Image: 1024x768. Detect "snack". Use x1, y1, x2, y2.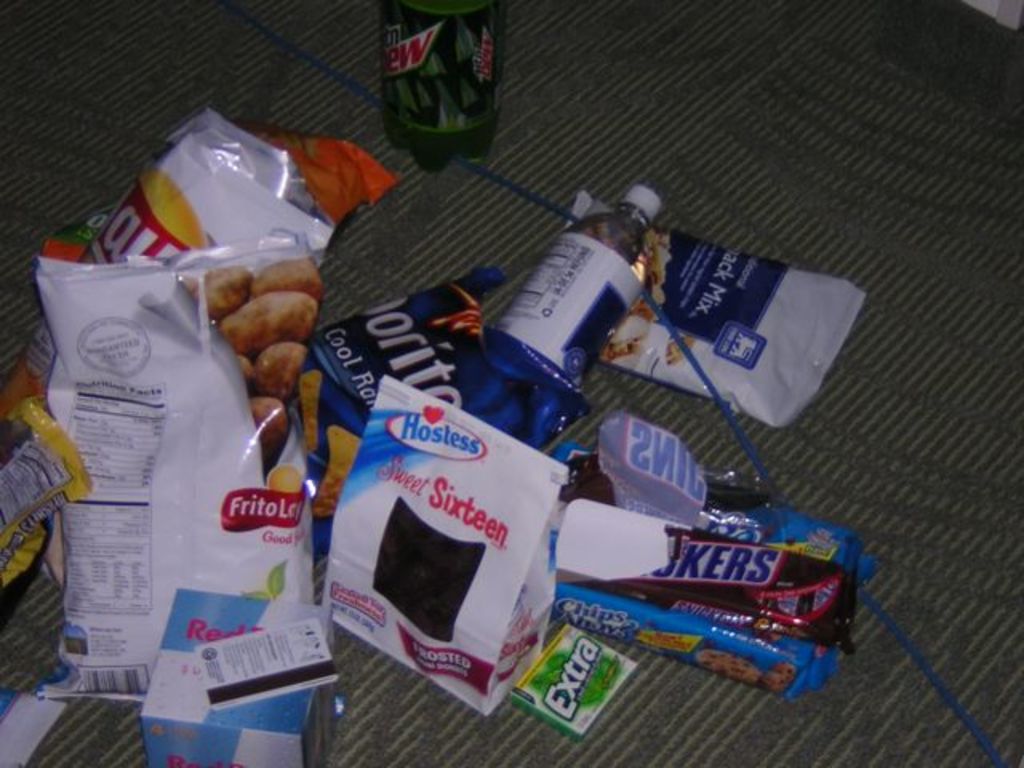
0, 112, 352, 426.
